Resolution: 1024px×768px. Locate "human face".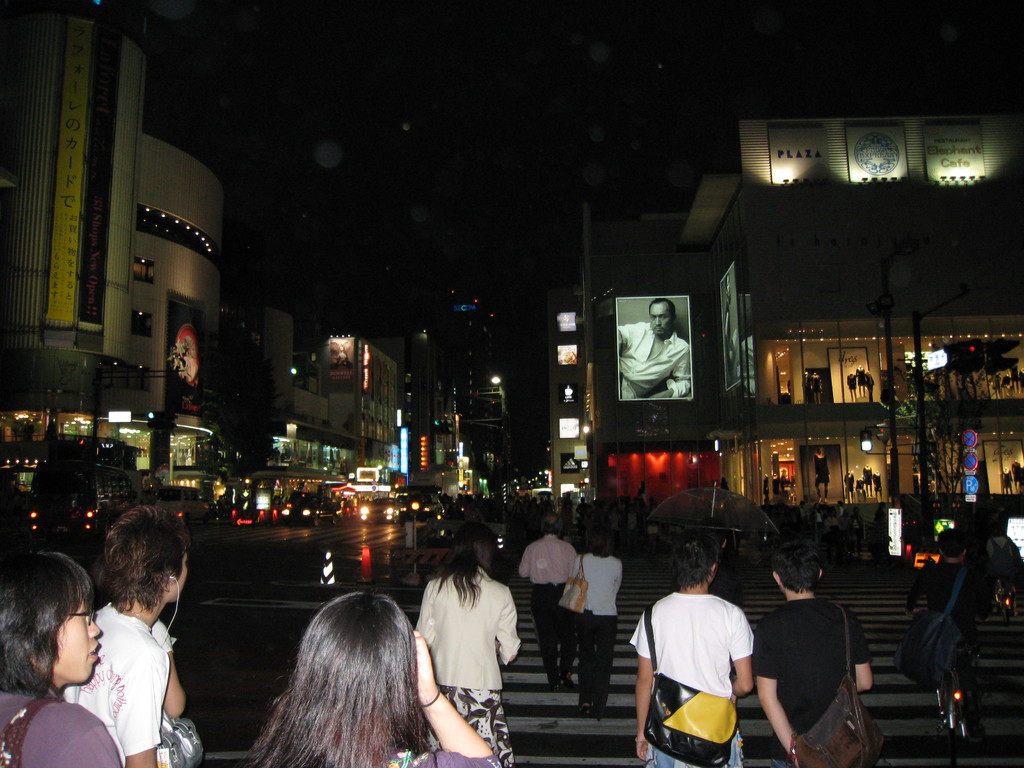
rect(650, 303, 673, 335).
